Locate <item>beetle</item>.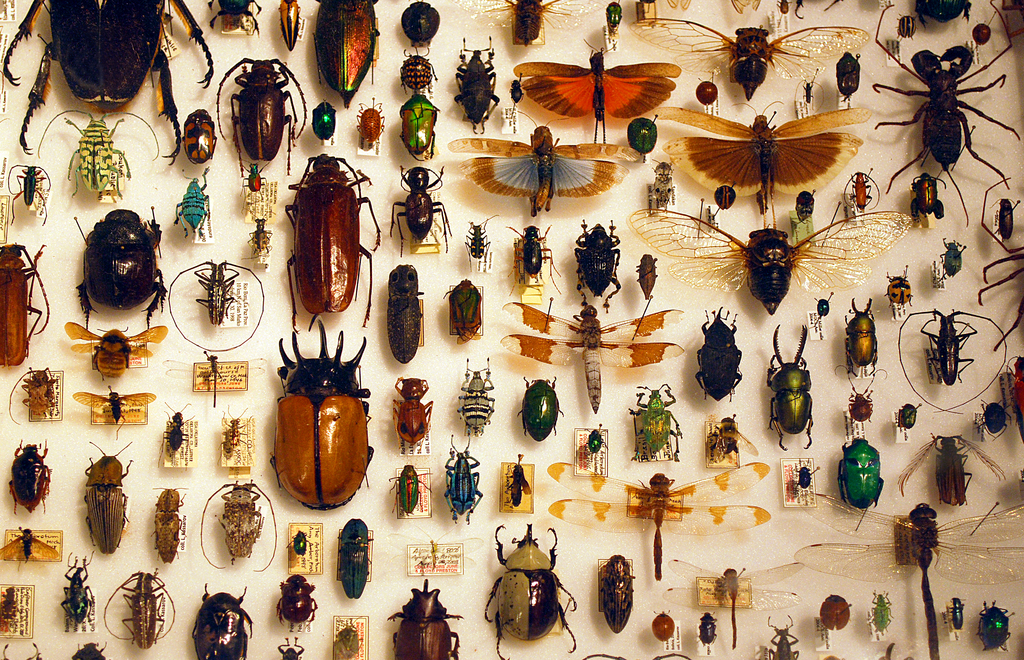
Bounding box: bbox(981, 170, 1023, 360).
